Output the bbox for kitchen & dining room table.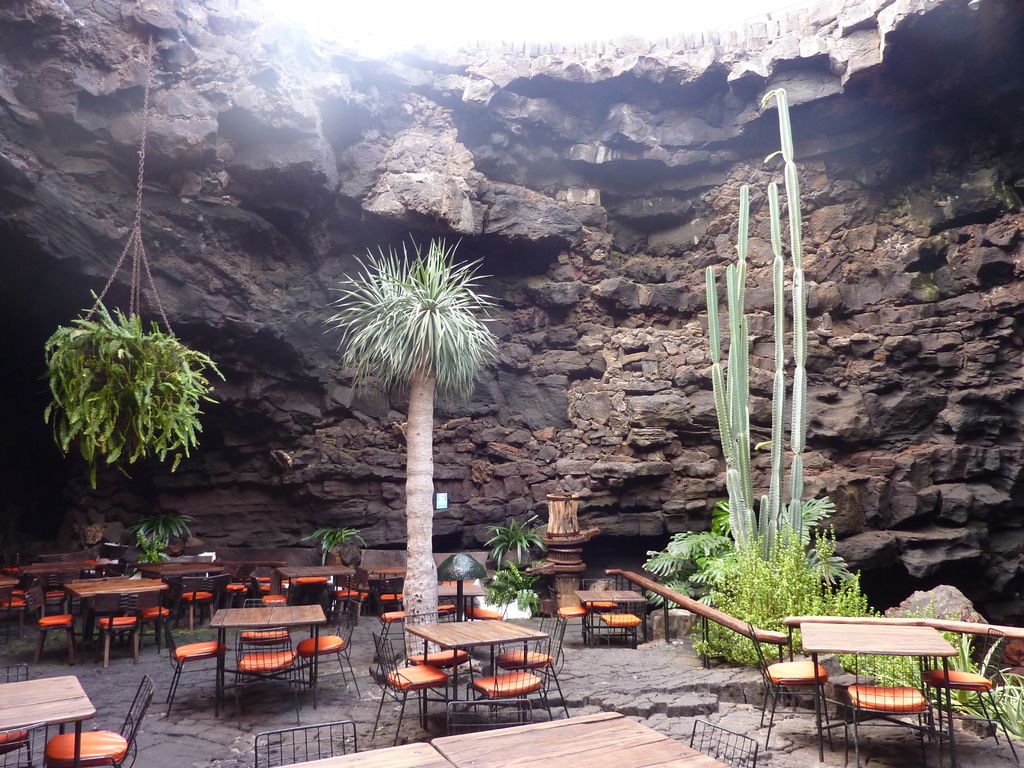
region(390, 625, 564, 720).
